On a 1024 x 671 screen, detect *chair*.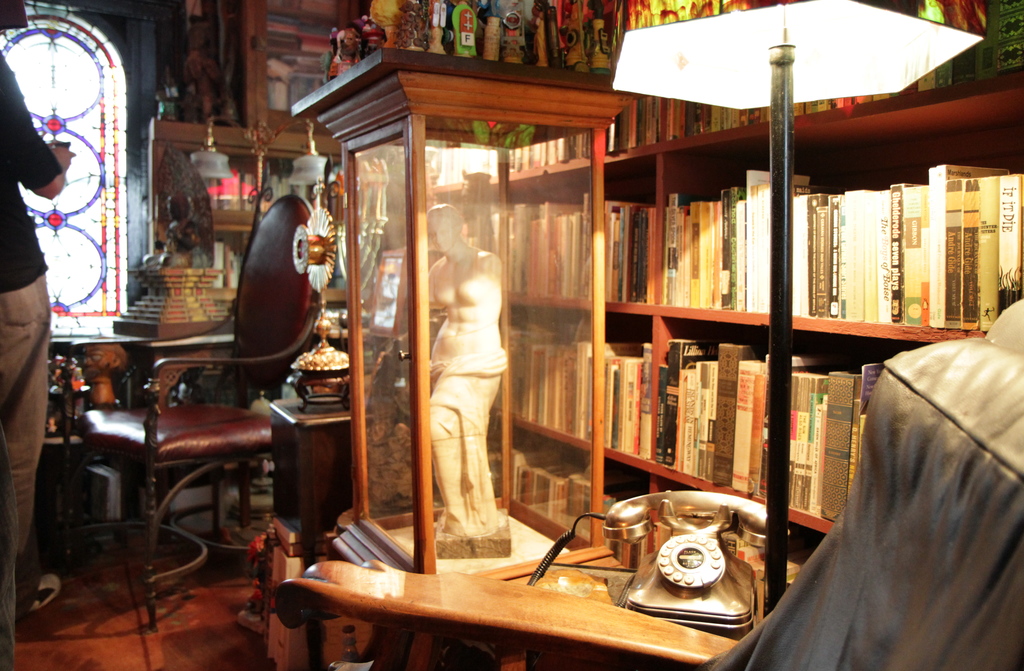
bbox=(72, 188, 328, 614).
